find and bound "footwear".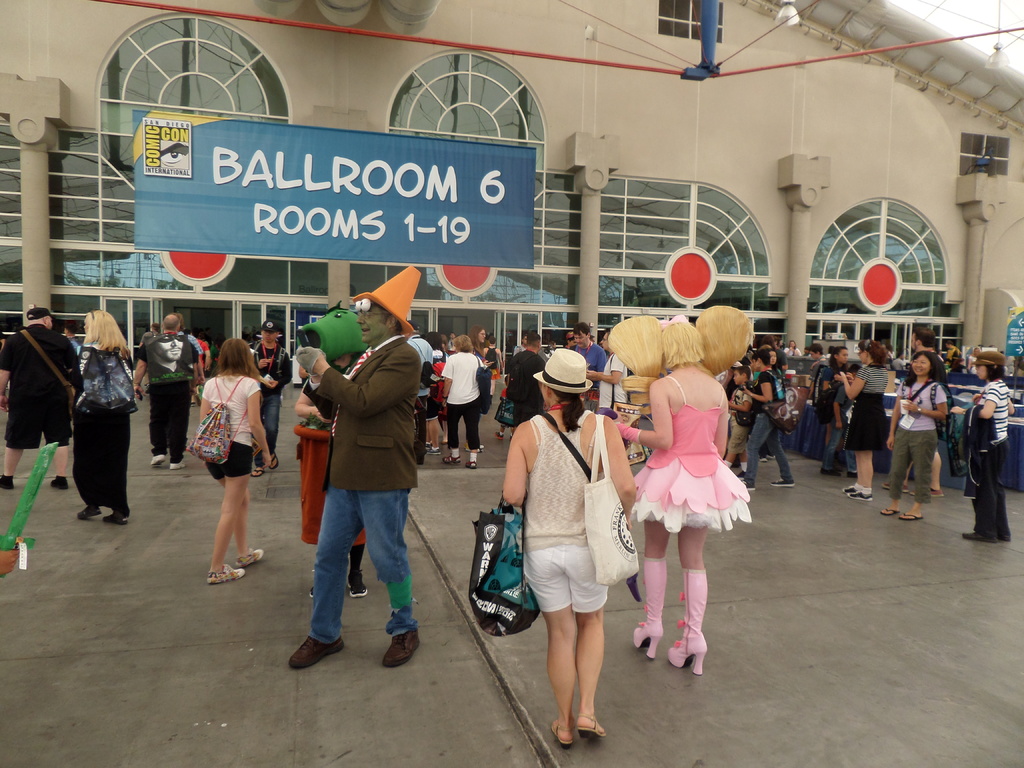
Bound: x1=383, y1=628, x2=420, y2=668.
